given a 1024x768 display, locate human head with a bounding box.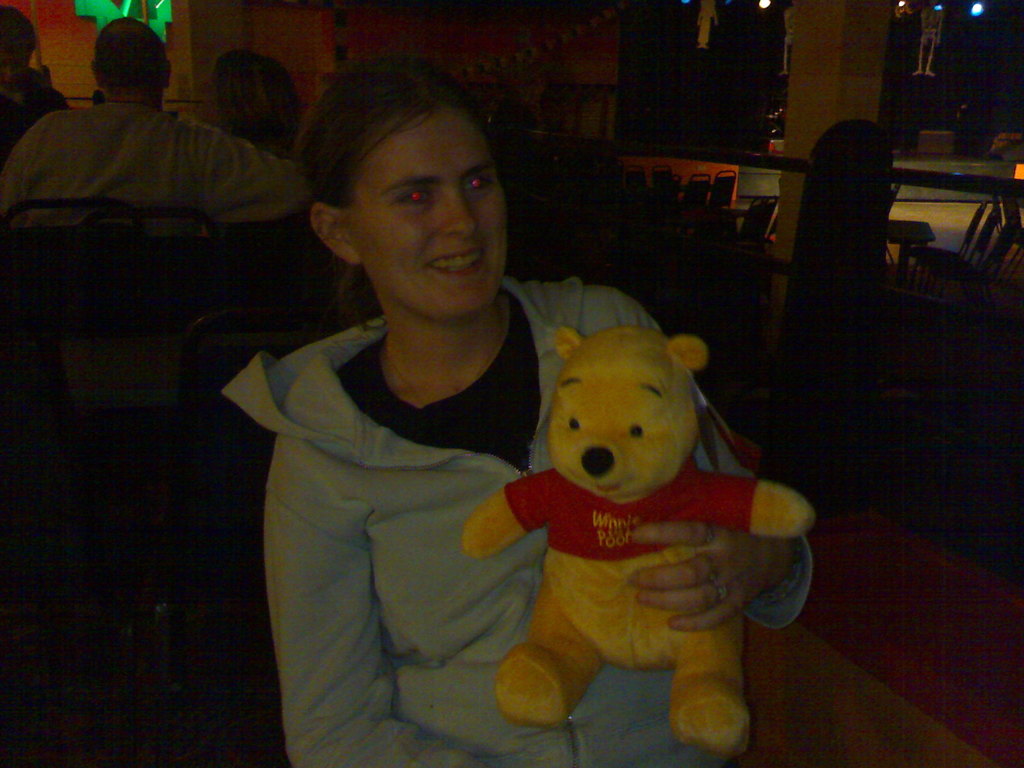
Located: bbox(2, 4, 40, 84).
